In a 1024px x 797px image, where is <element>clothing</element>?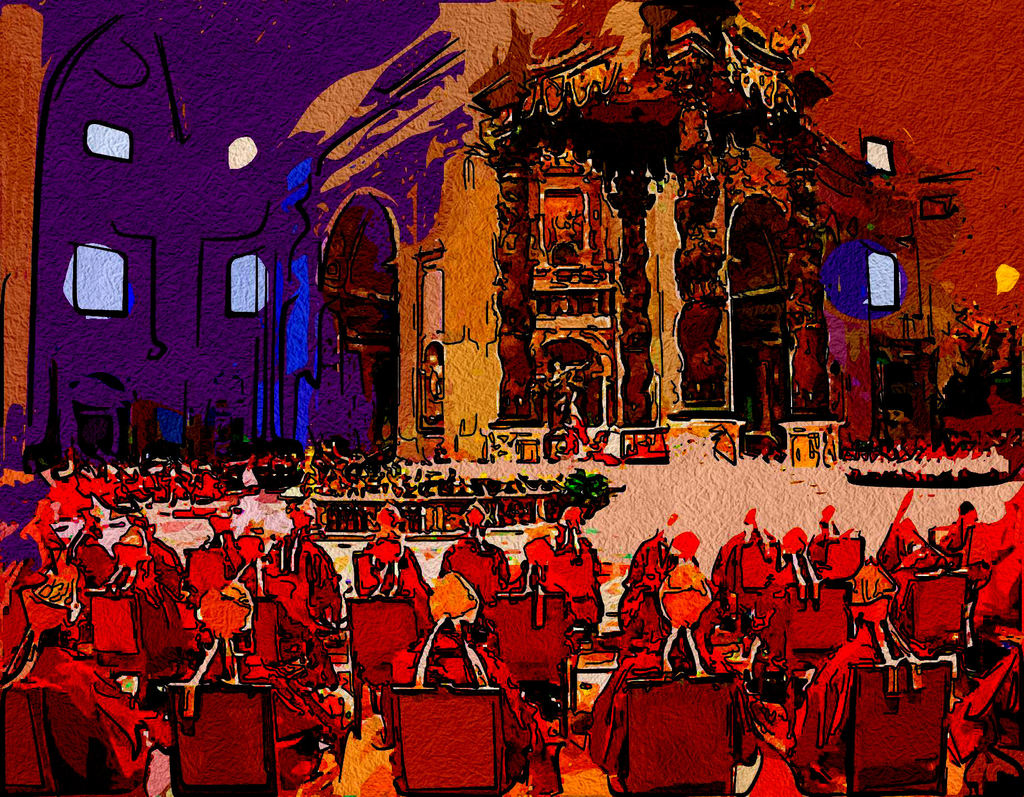
box(263, 537, 339, 630).
